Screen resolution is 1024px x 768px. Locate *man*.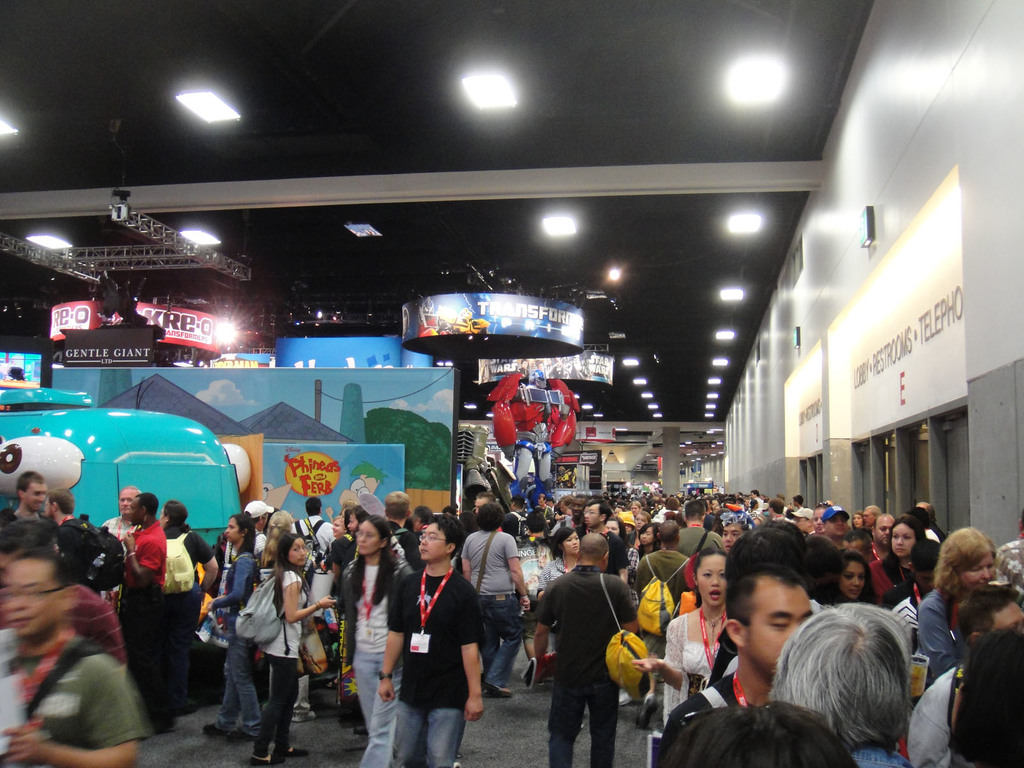
region(104, 487, 143, 550).
